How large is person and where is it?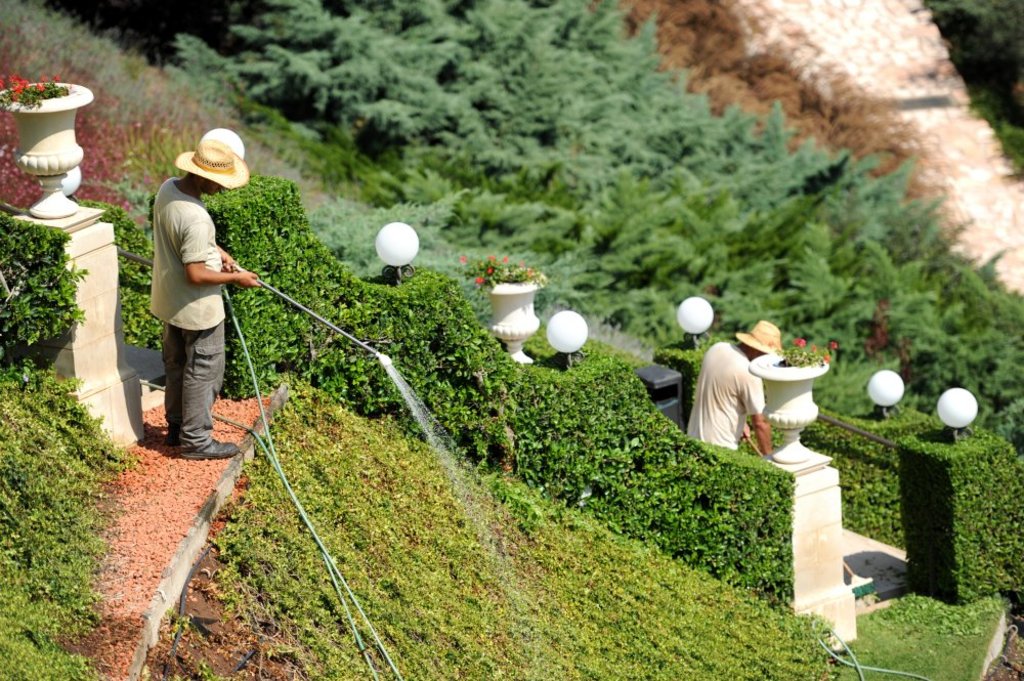
Bounding box: <box>685,317,783,451</box>.
